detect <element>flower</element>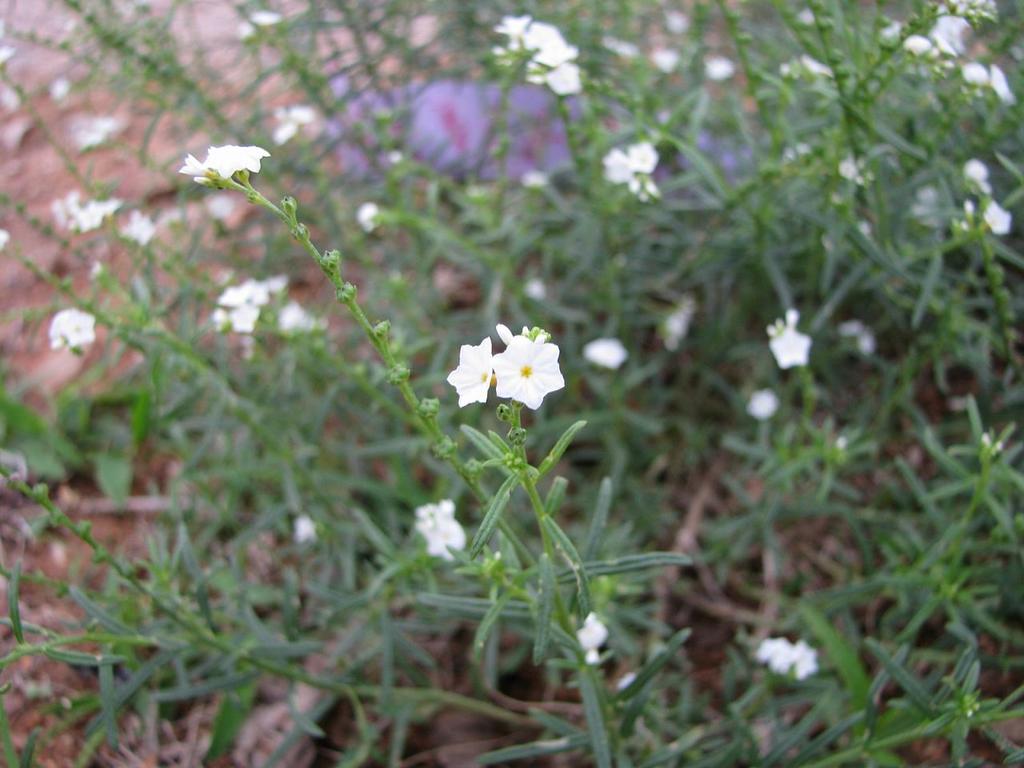
[left=494, top=10, right=578, bottom=95]
